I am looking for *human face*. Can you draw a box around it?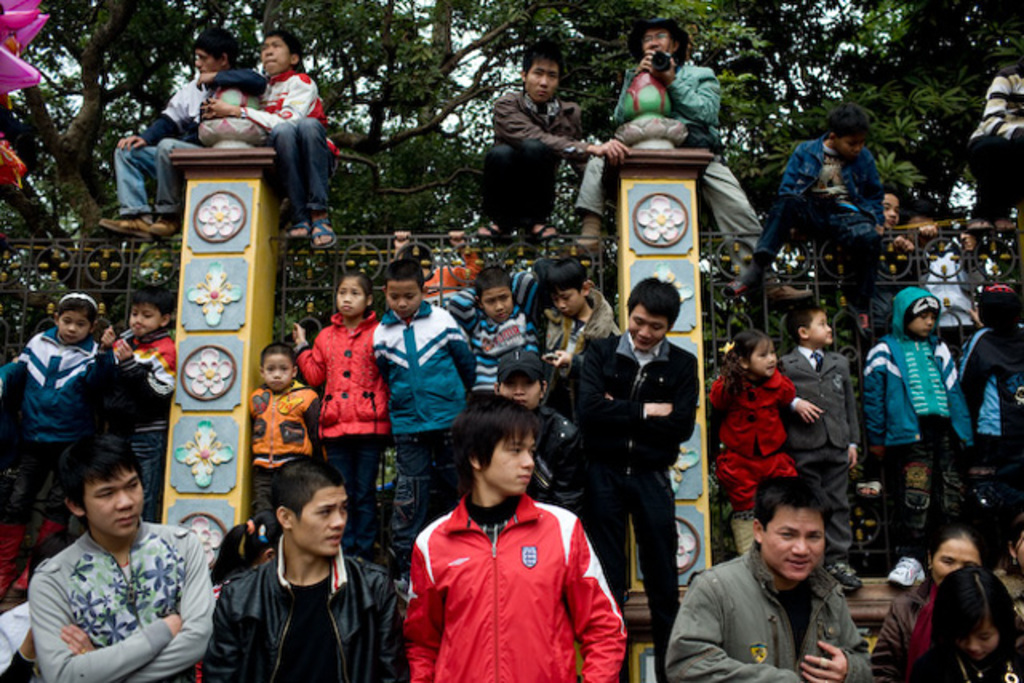
Sure, the bounding box is [838,130,861,158].
